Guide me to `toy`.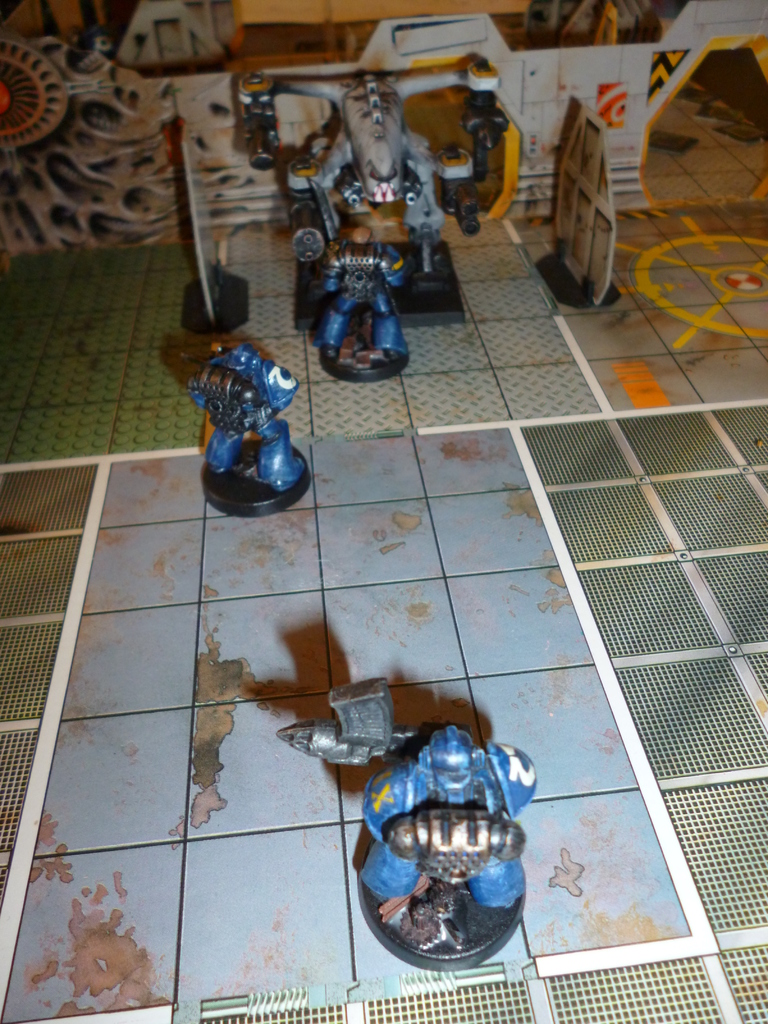
Guidance: bbox=[278, 681, 538, 973].
